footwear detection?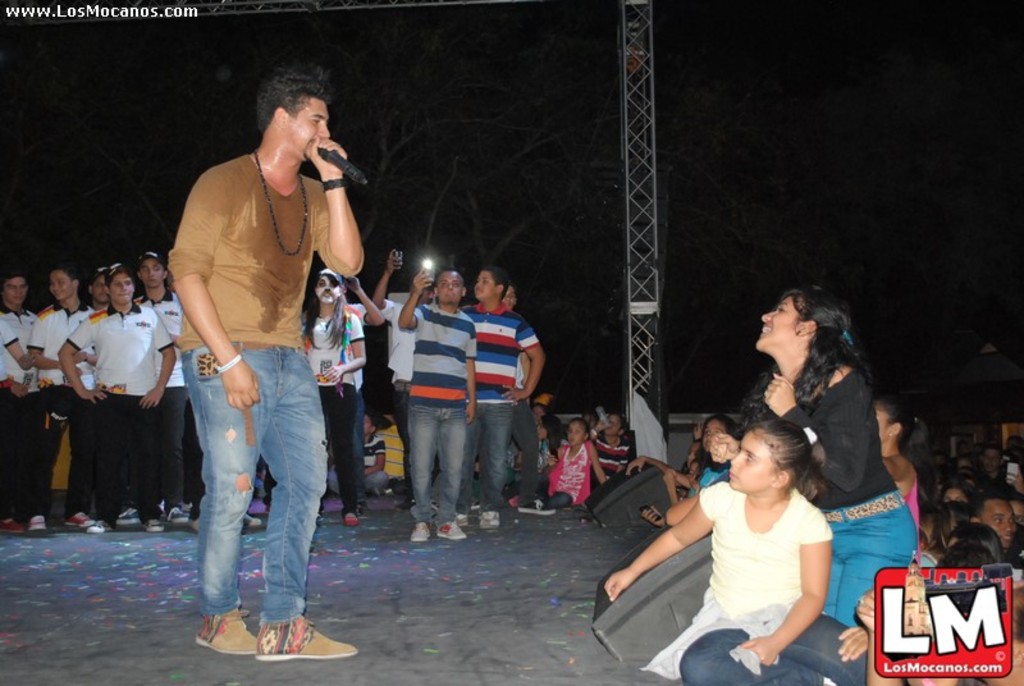
BBox(246, 516, 261, 525)
